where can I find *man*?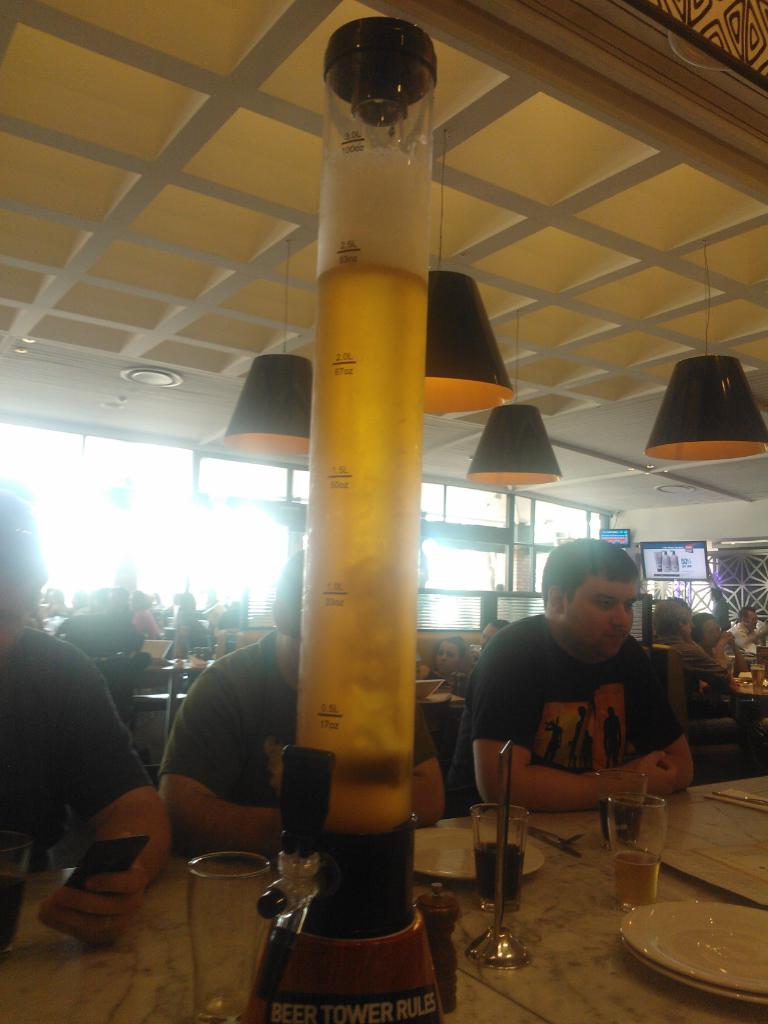
You can find it at crop(447, 541, 723, 868).
